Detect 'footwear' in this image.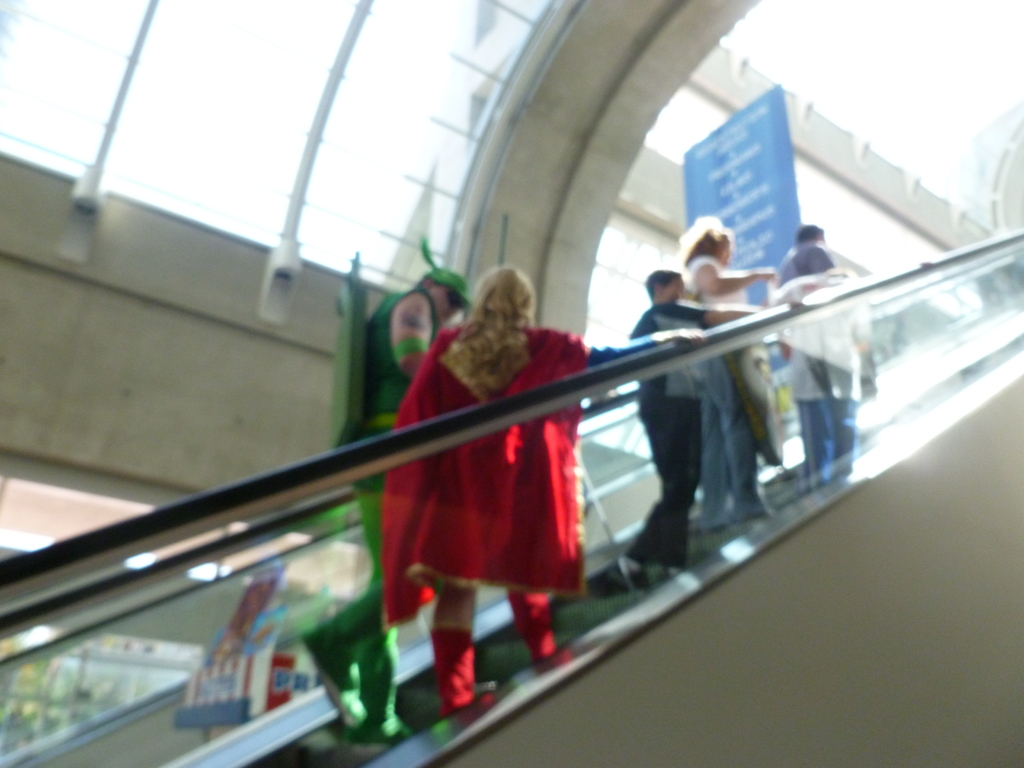
Detection: x1=326 y1=651 x2=385 y2=756.
